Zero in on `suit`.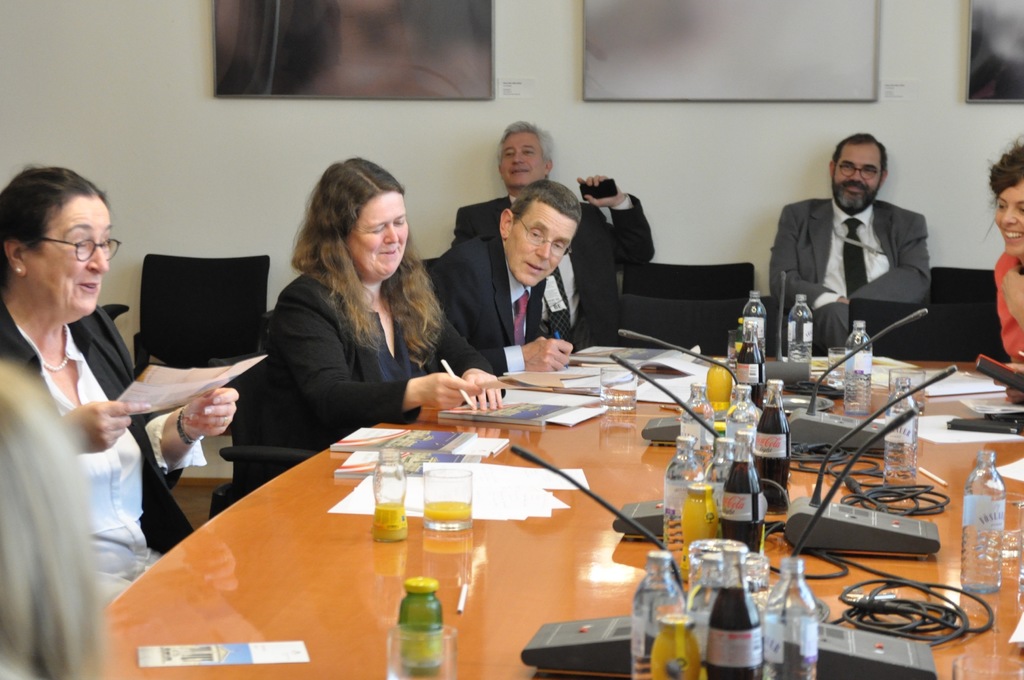
Zeroed in: <region>778, 197, 941, 359</region>.
